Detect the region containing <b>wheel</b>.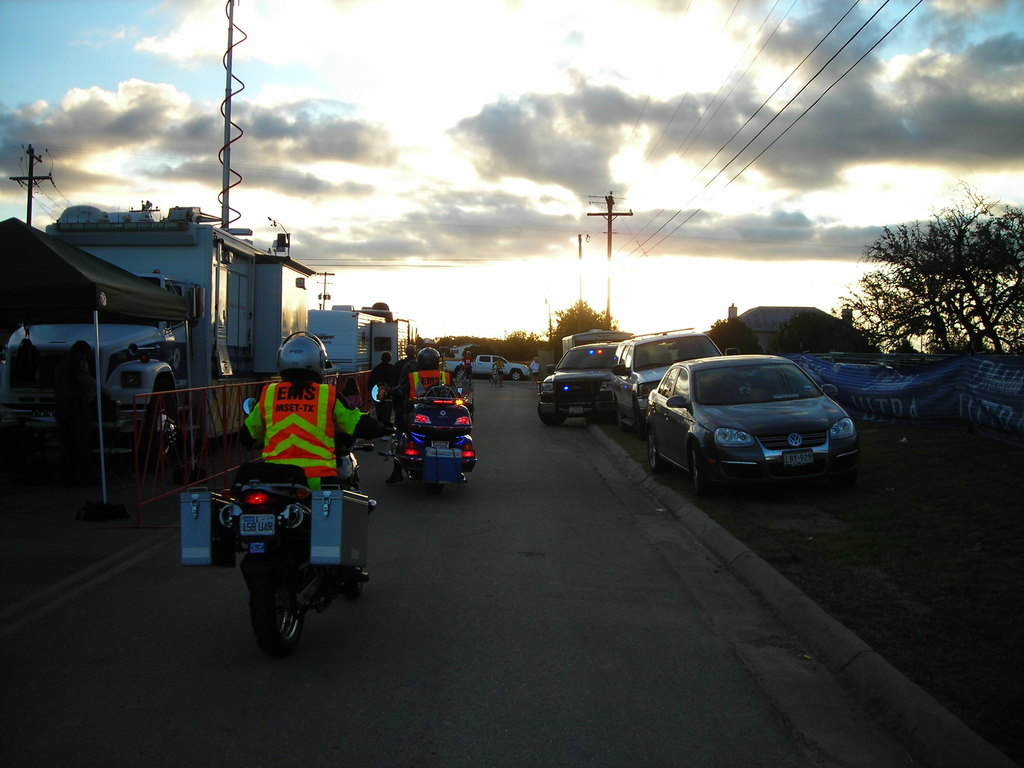
bbox=[690, 447, 705, 498].
